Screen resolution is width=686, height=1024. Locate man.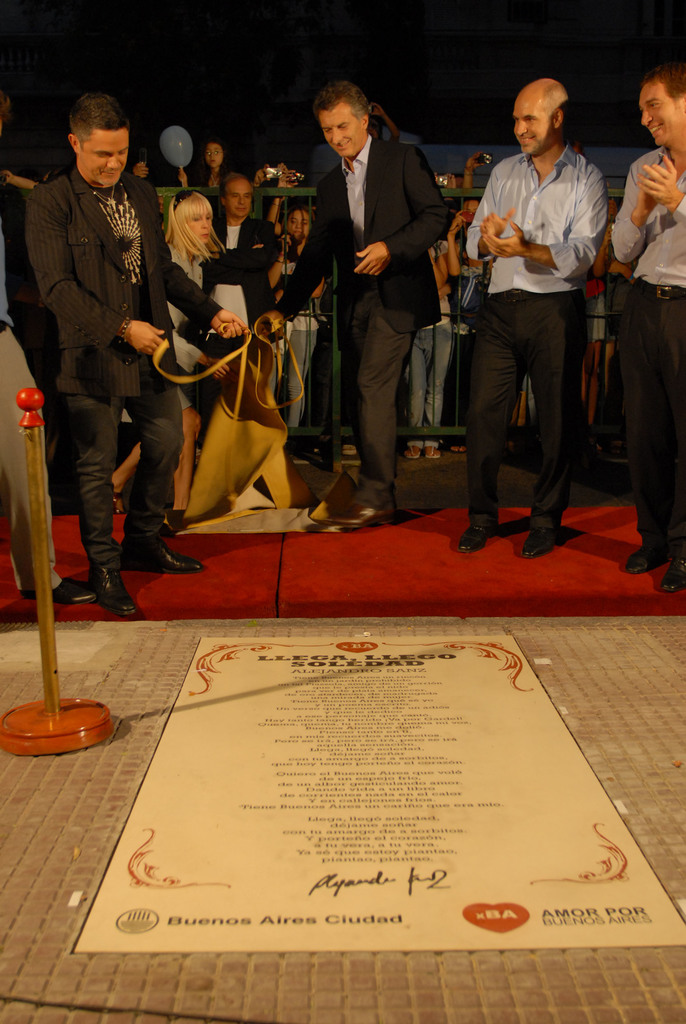
206:172:281:332.
